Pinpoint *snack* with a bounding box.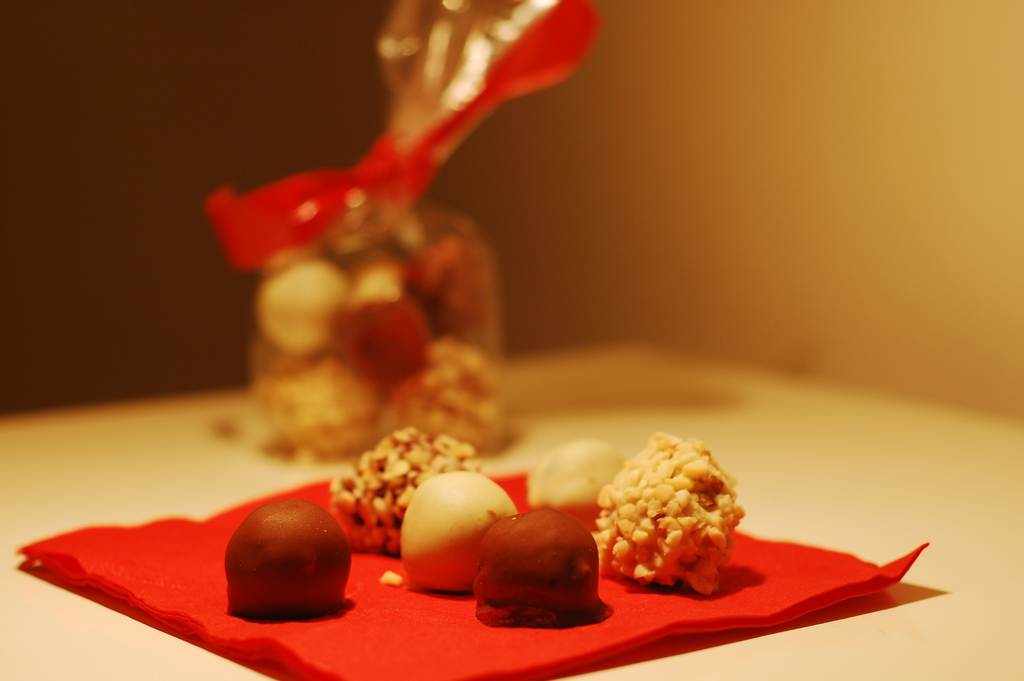
bbox=[489, 513, 602, 621].
